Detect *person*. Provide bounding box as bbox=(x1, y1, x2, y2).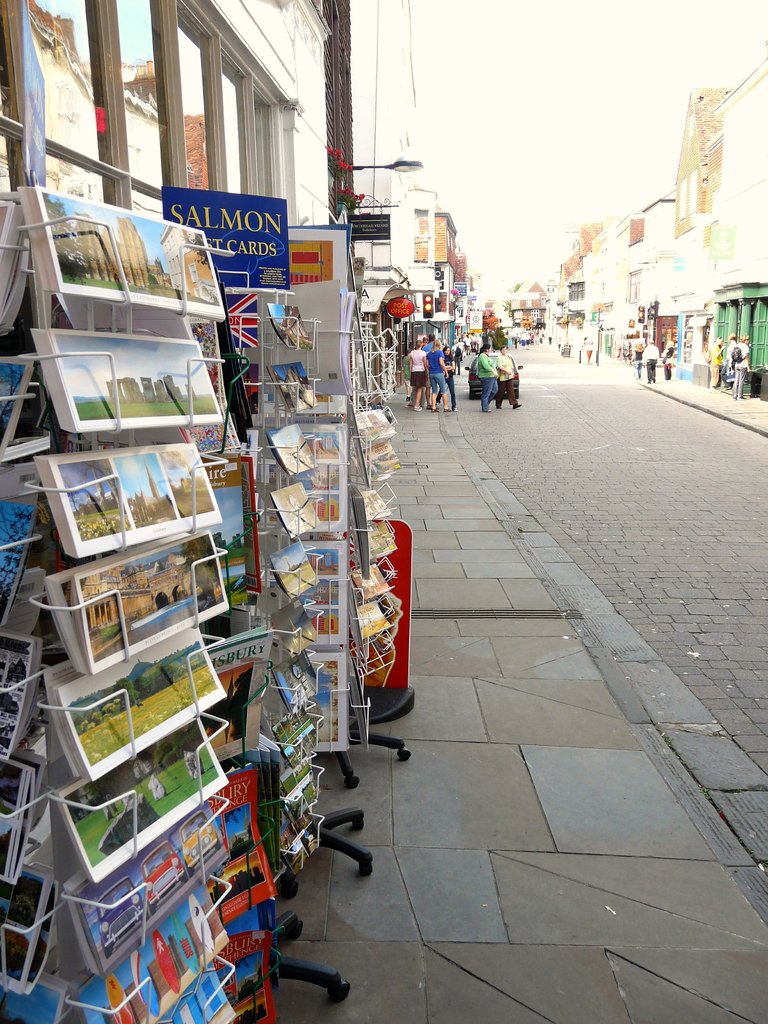
bbox=(472, 345, 497, 408).
